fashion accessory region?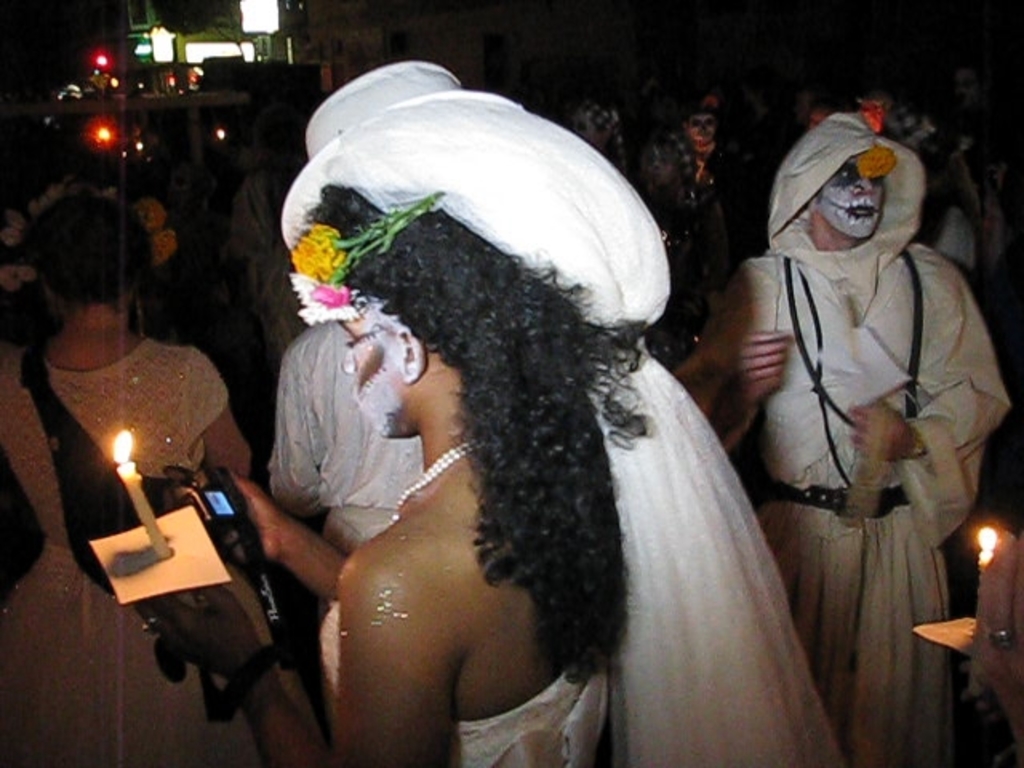
{"left": 387, "top": 434, "right": 477, "bottom": 522}
